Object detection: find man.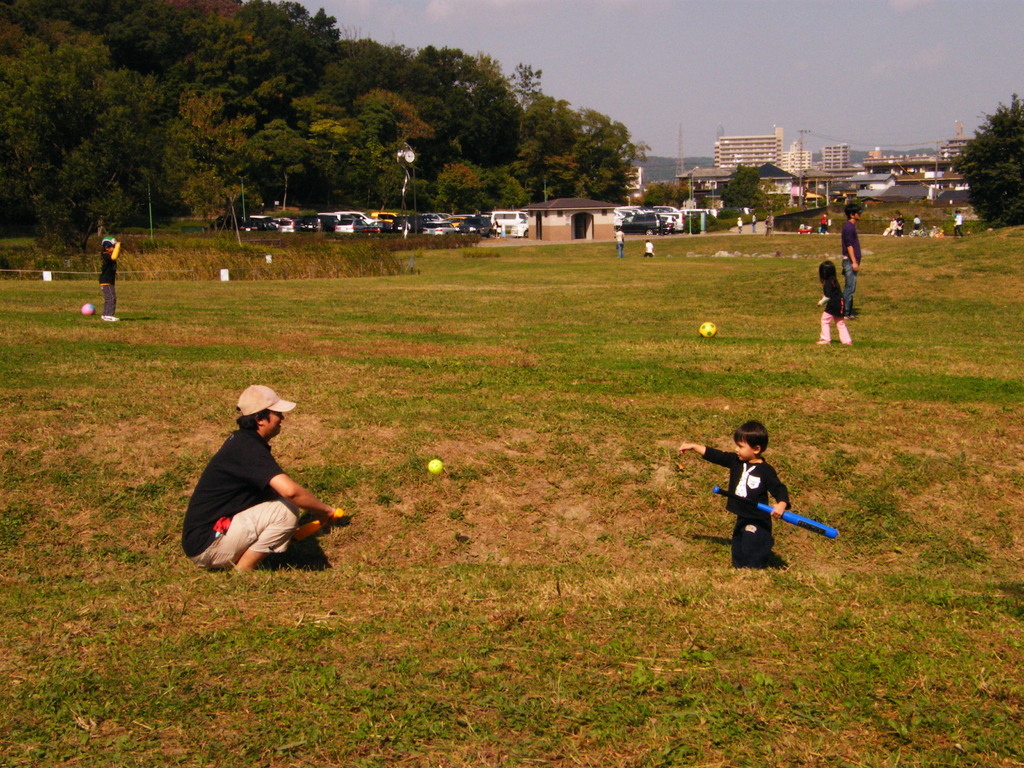
crop(842, 201, 862, 320).
